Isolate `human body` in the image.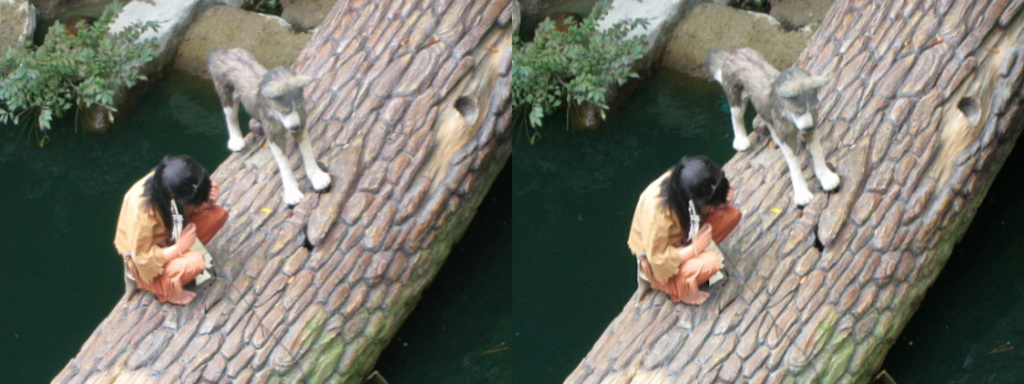
Isolated region: (113,154,230,305).
